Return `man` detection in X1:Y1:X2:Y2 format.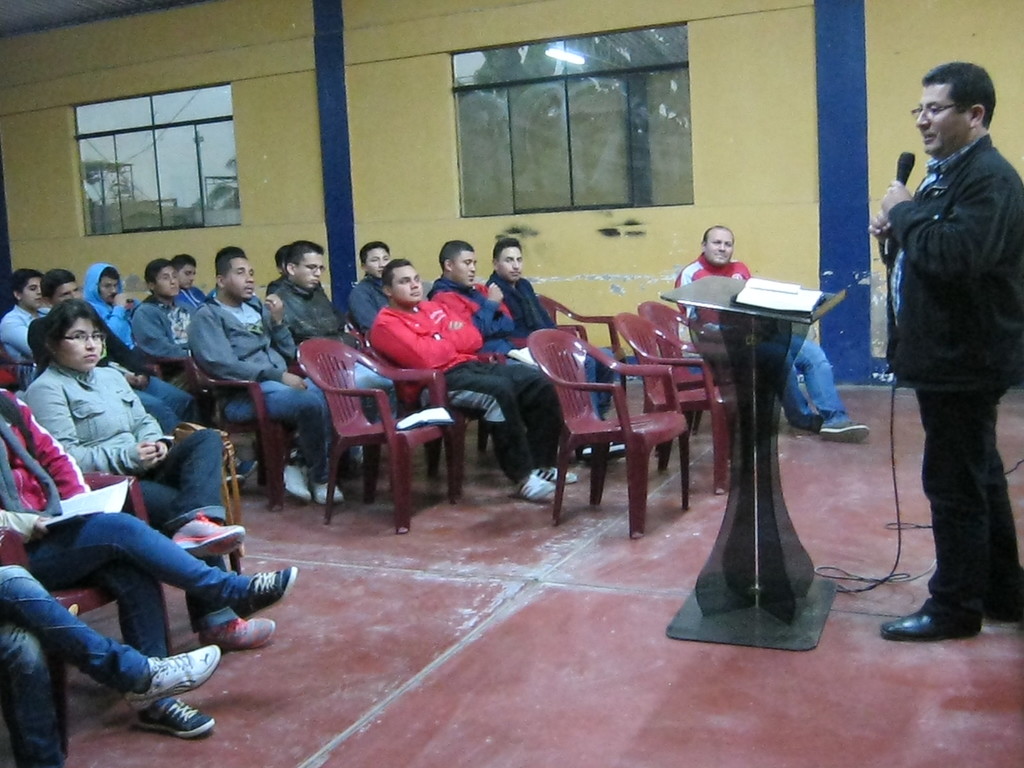
429:241:642:468.
